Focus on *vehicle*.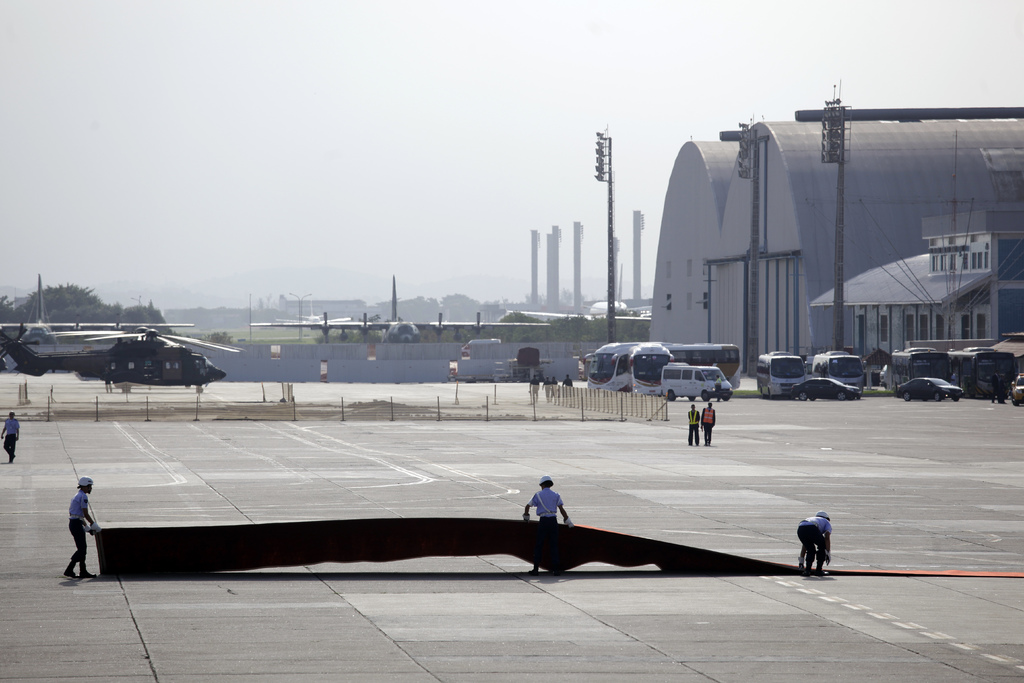
Focused at crop(790, 373, 865, 402).
